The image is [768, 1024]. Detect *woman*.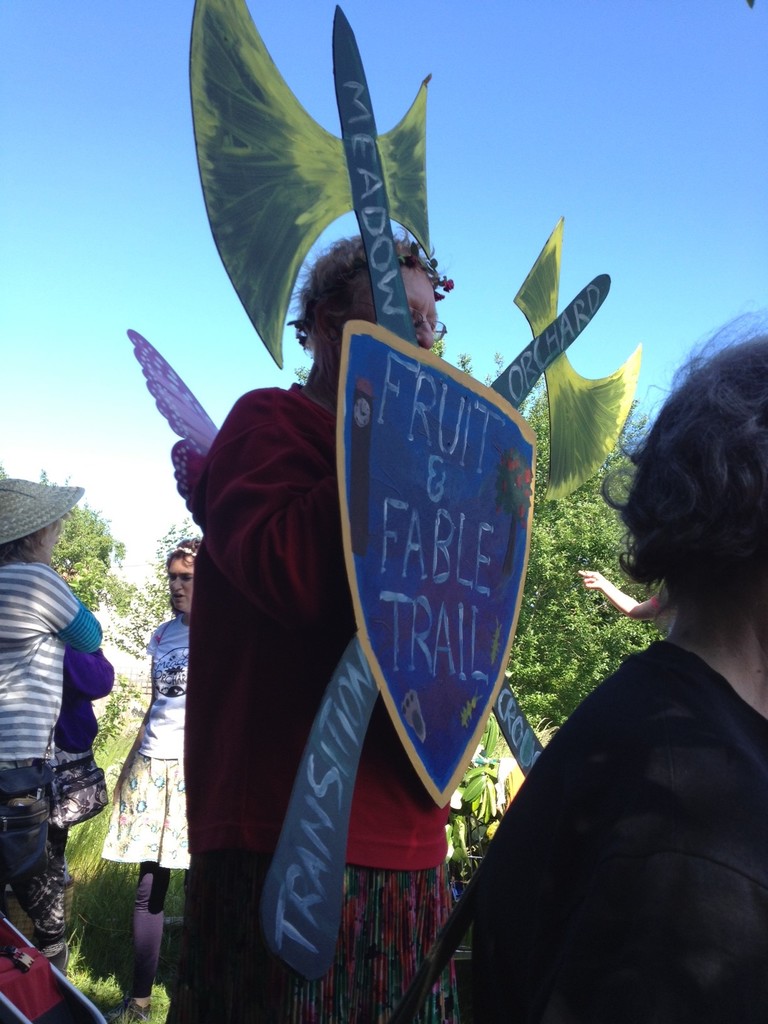
Detection: 0:477:100:975.
